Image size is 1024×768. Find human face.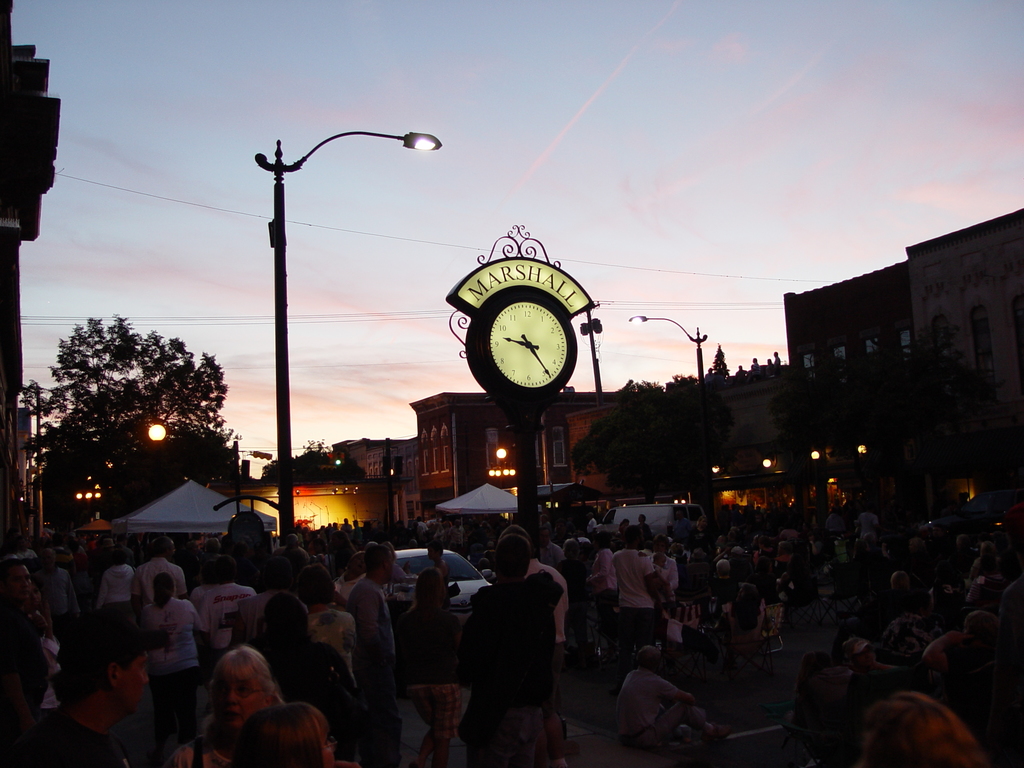
(x1=119, y1=654, x2=148, y2=712).
